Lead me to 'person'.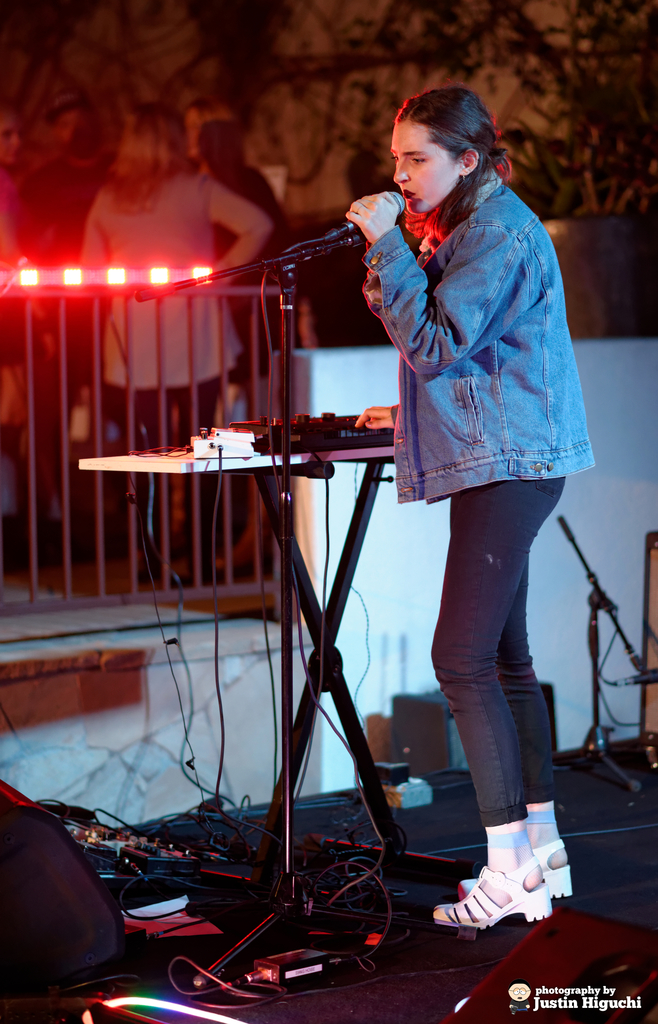
Lead to locate(4, 94, 111, 253).
